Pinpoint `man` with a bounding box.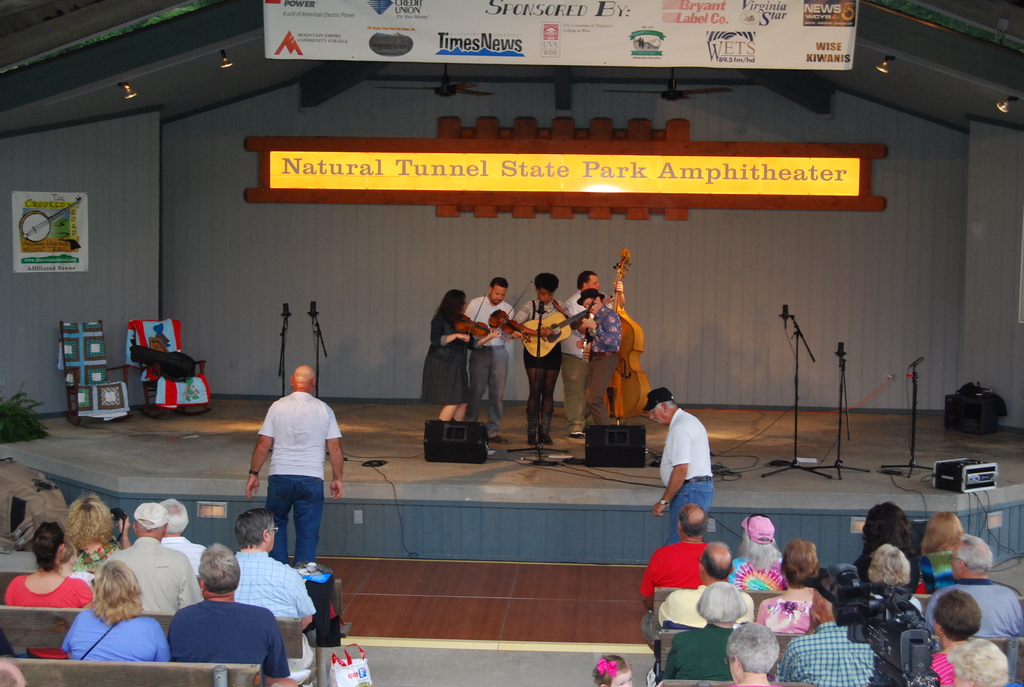
(640,502,730,653).
